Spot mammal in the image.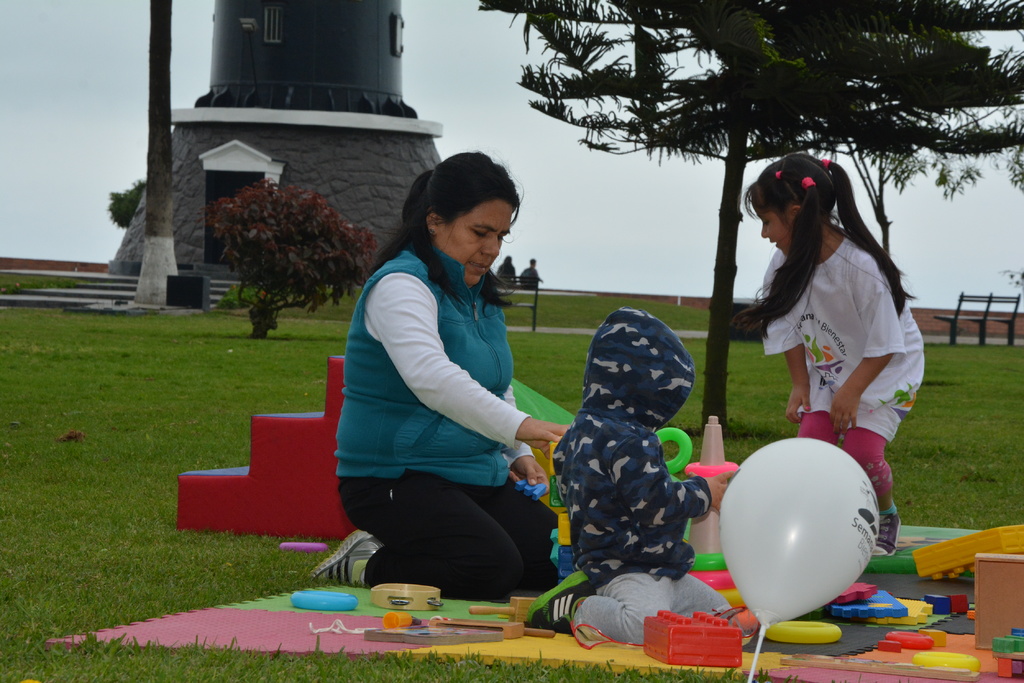
mammal found at [x1=726, y1=151, x2=924, y2=558].
